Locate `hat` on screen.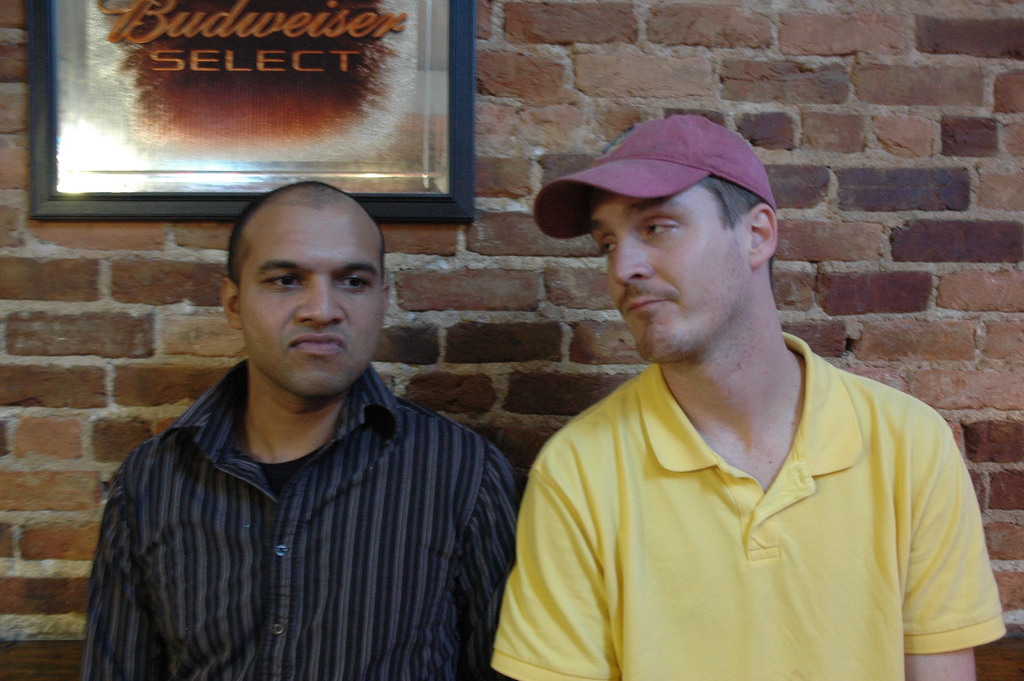
On screen at [532,112,774,241].
